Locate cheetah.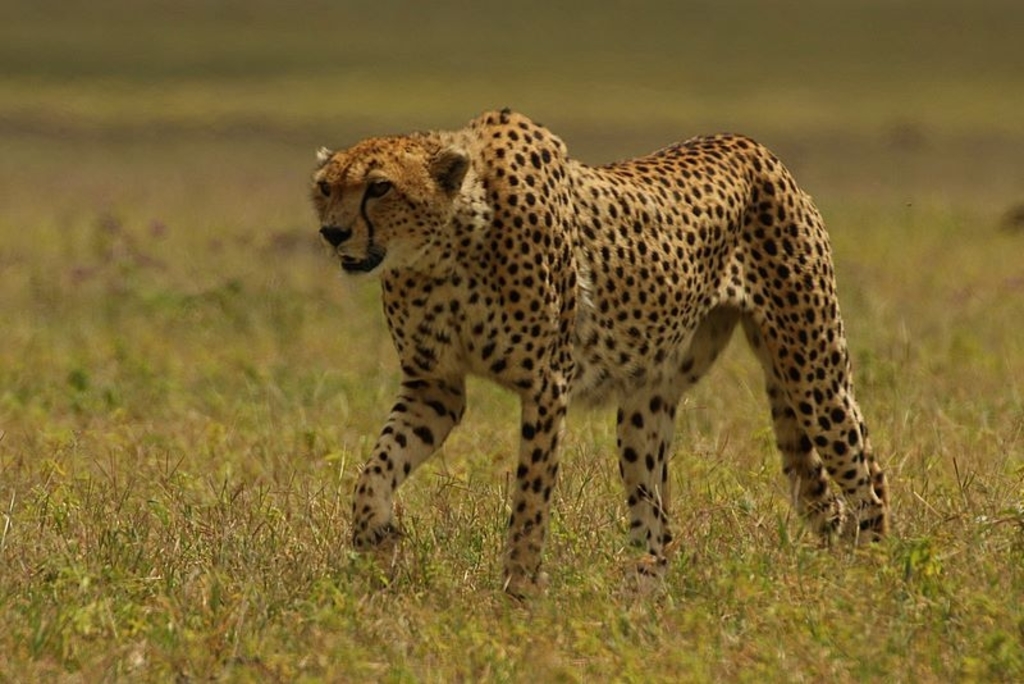
Bounding box: [306,110,888,603].
